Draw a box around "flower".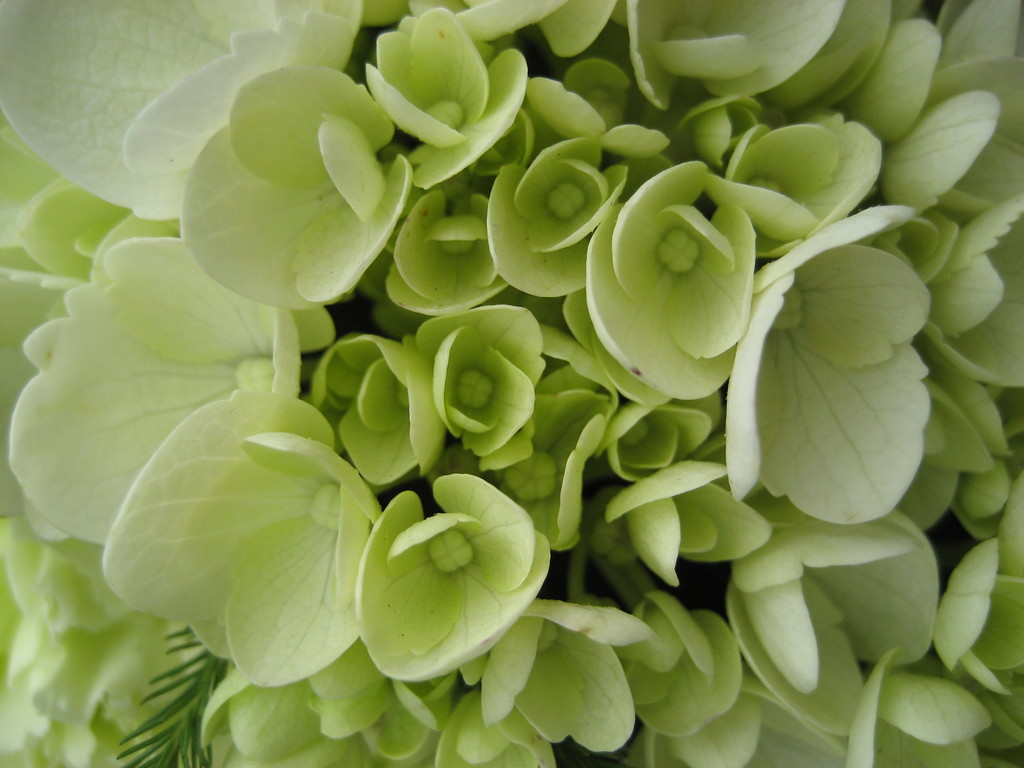
[584, 156, 754, 392].
